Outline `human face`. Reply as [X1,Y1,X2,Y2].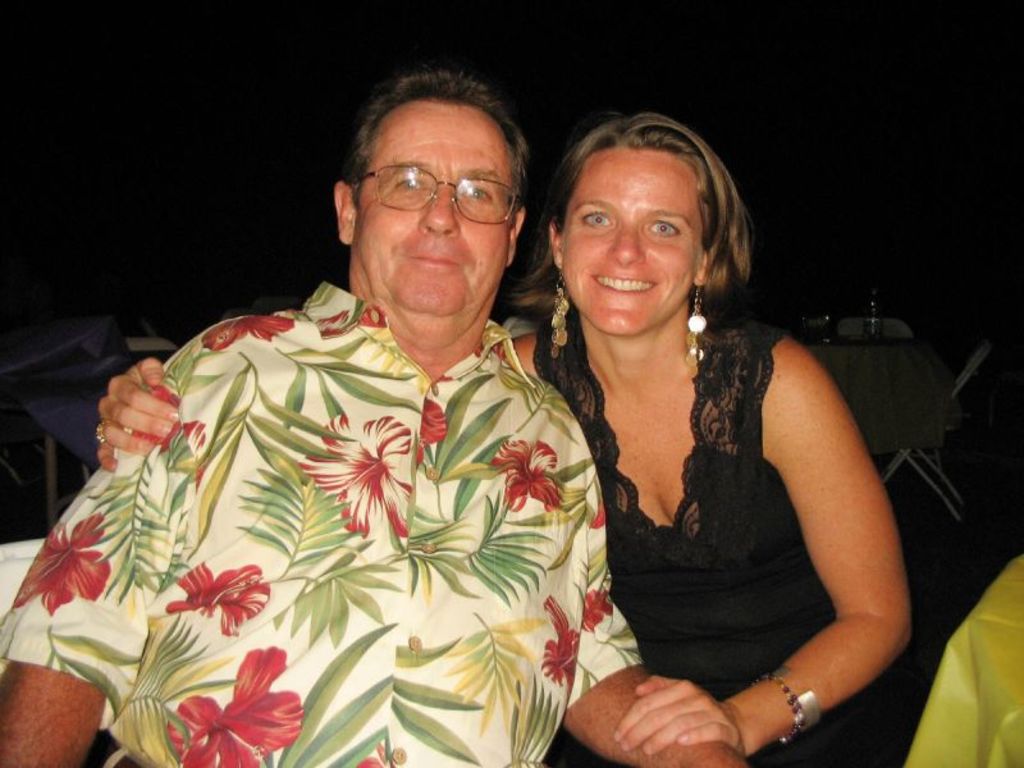
[566,146,691,335].
